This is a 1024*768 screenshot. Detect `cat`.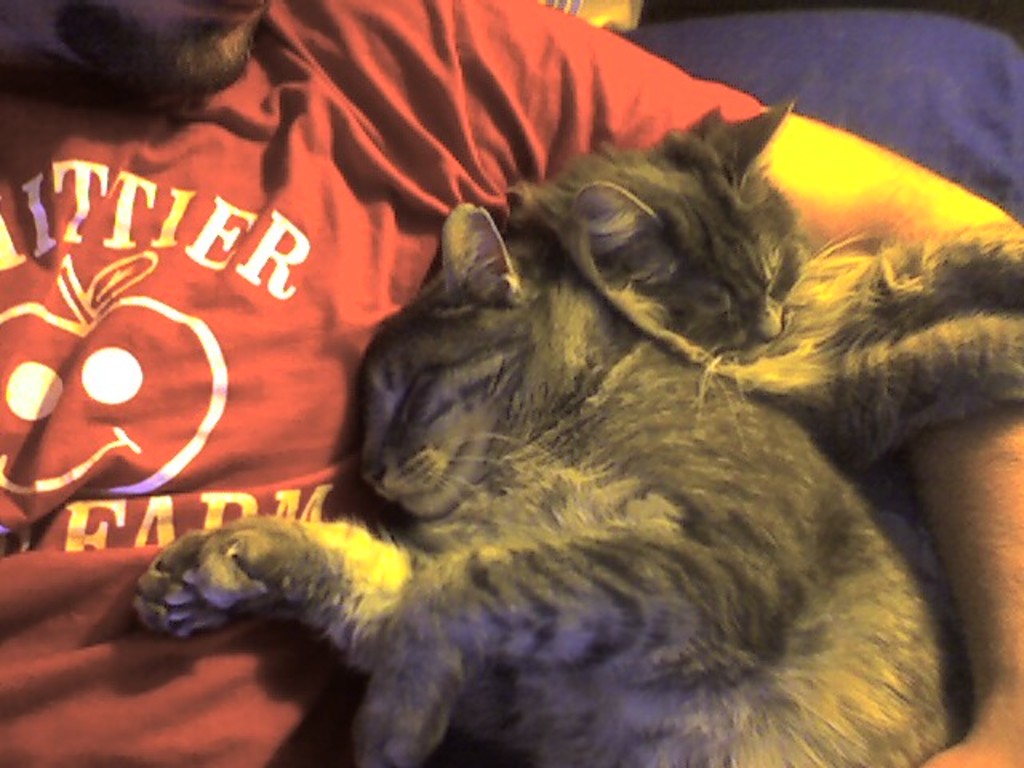
bbox=[130, 198, 962, 766].
